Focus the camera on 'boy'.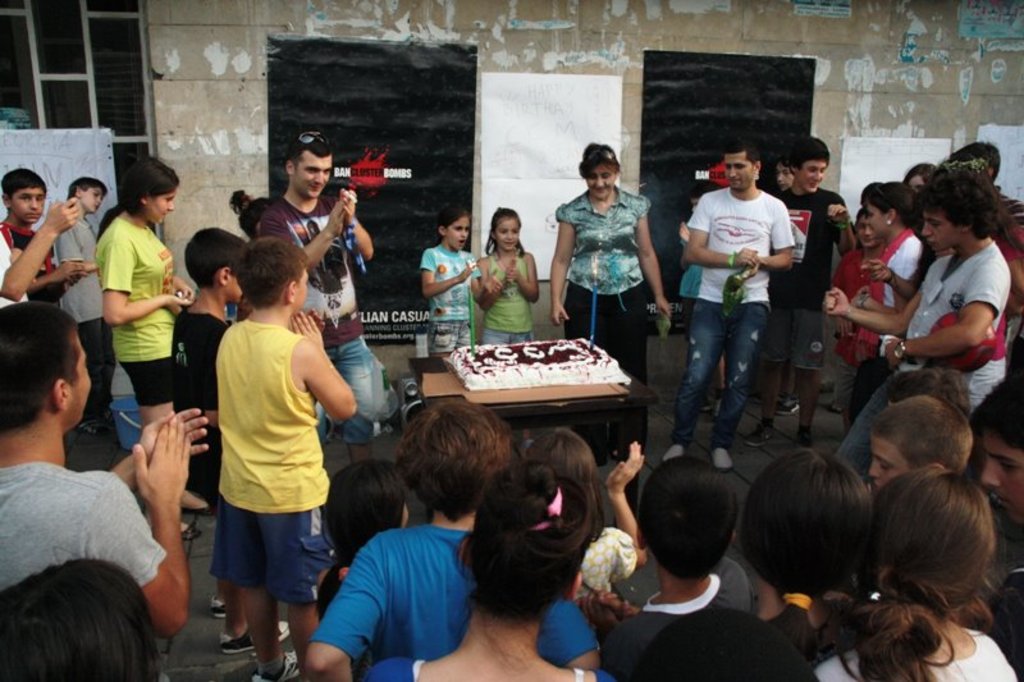
Focus region: <box>305,392,602,681</box>.
